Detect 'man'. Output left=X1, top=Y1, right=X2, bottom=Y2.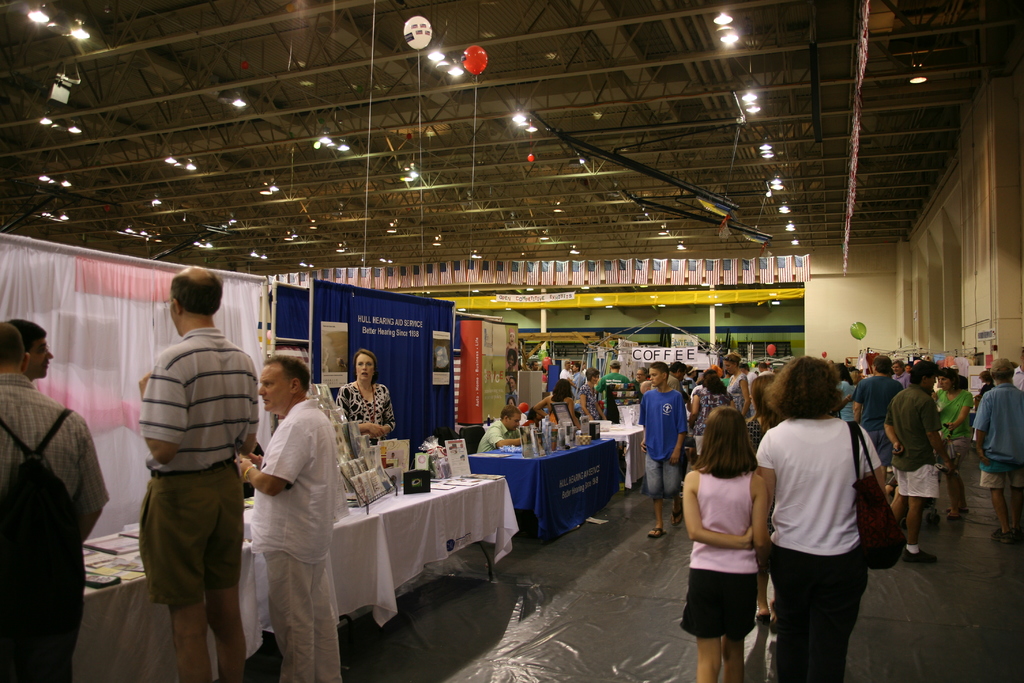
left=235, top=355, right=337, bottom=682.
